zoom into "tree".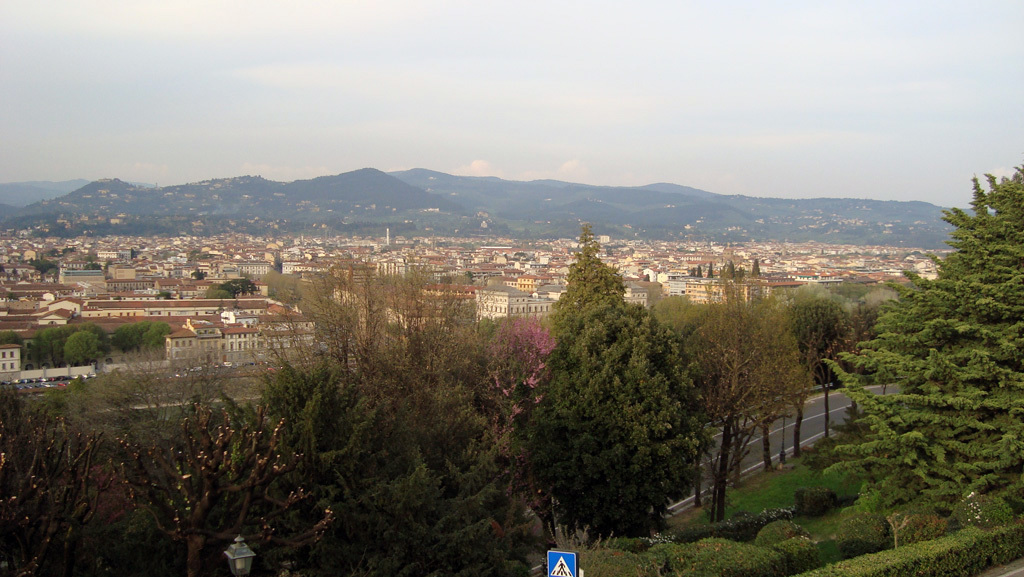
Zoom target: <bbox>63, 322, 103, 363</bbox>.
